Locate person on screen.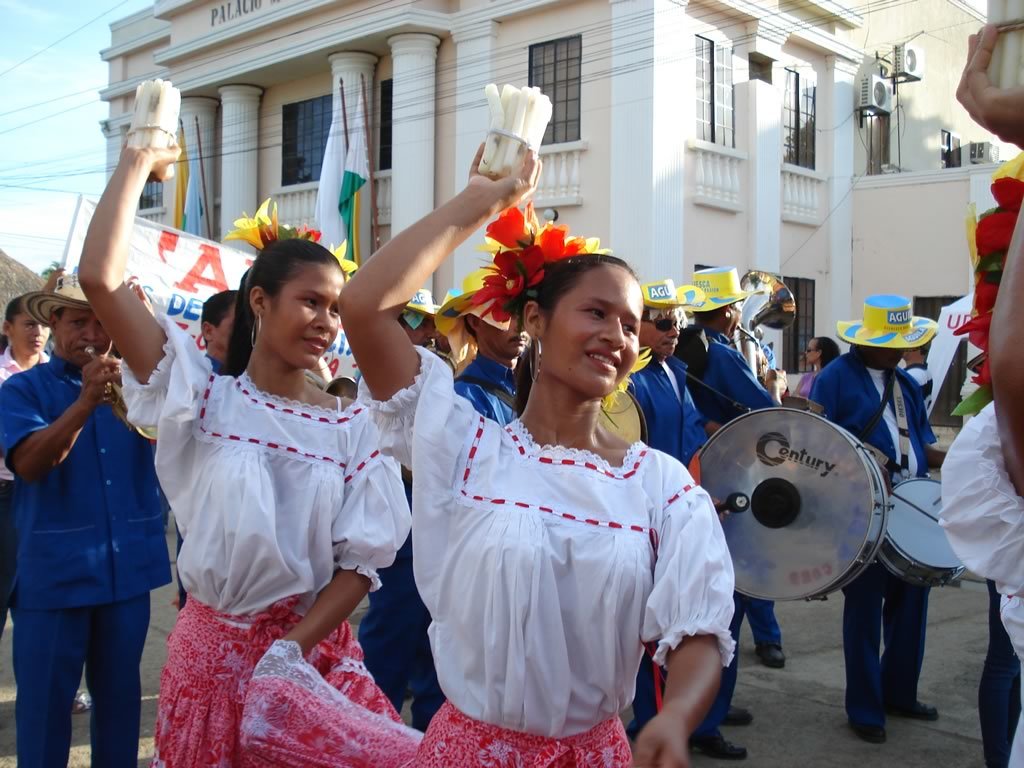
On screen at x1=0, y1=290, x2=91, y2=709.
